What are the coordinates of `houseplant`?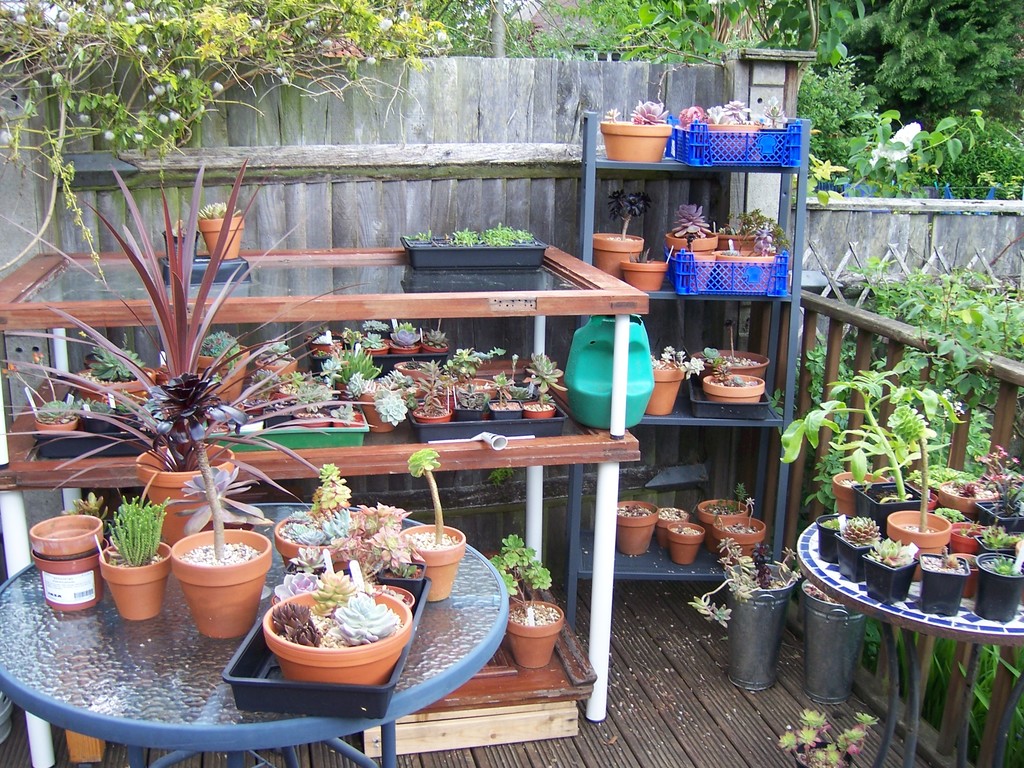
(x1=95, y1=488, x2=188, y2=618).
